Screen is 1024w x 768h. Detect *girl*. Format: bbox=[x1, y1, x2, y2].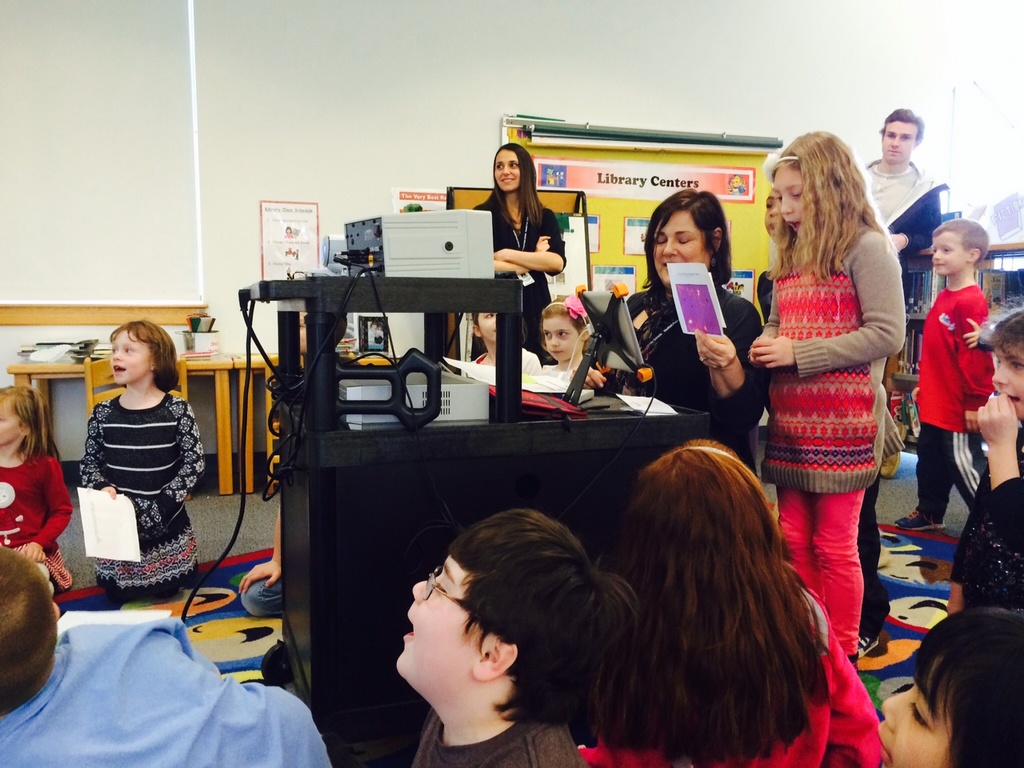
bbox=[949, 297, 1023, 603].
